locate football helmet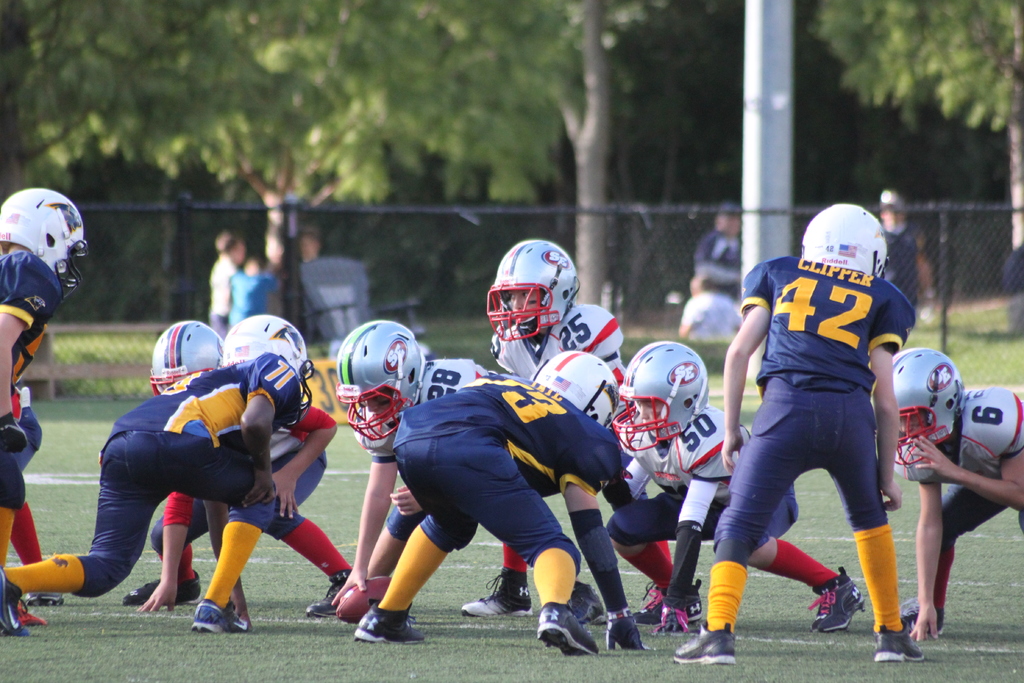
{"left": 208, "top": 309, "right": 319, "bottom": 423}
